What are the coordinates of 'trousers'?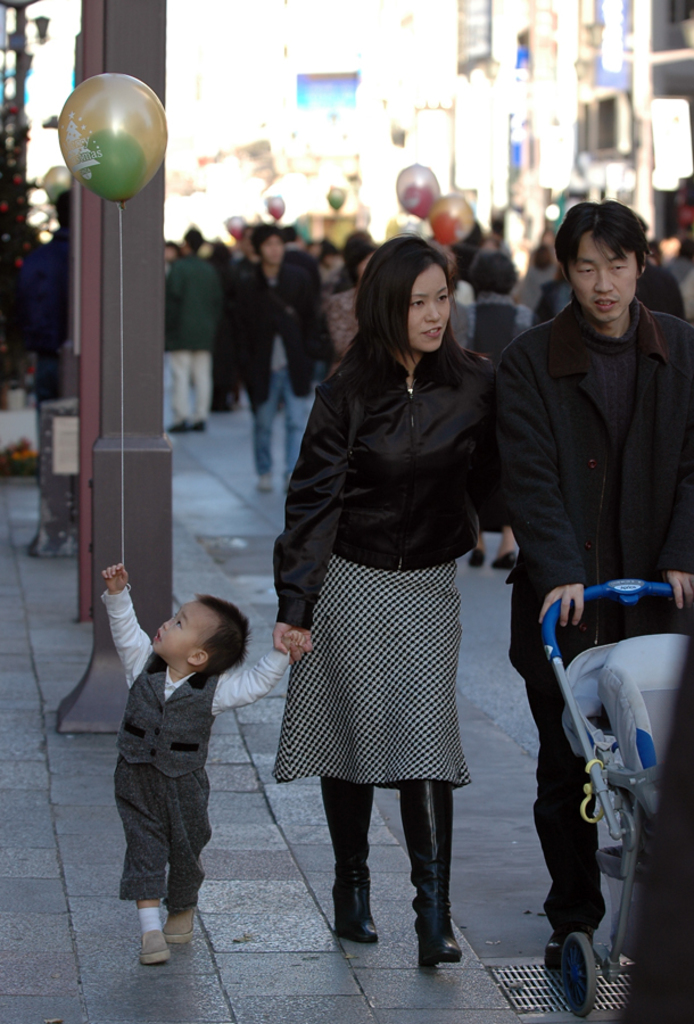
[526,658,609,932].
